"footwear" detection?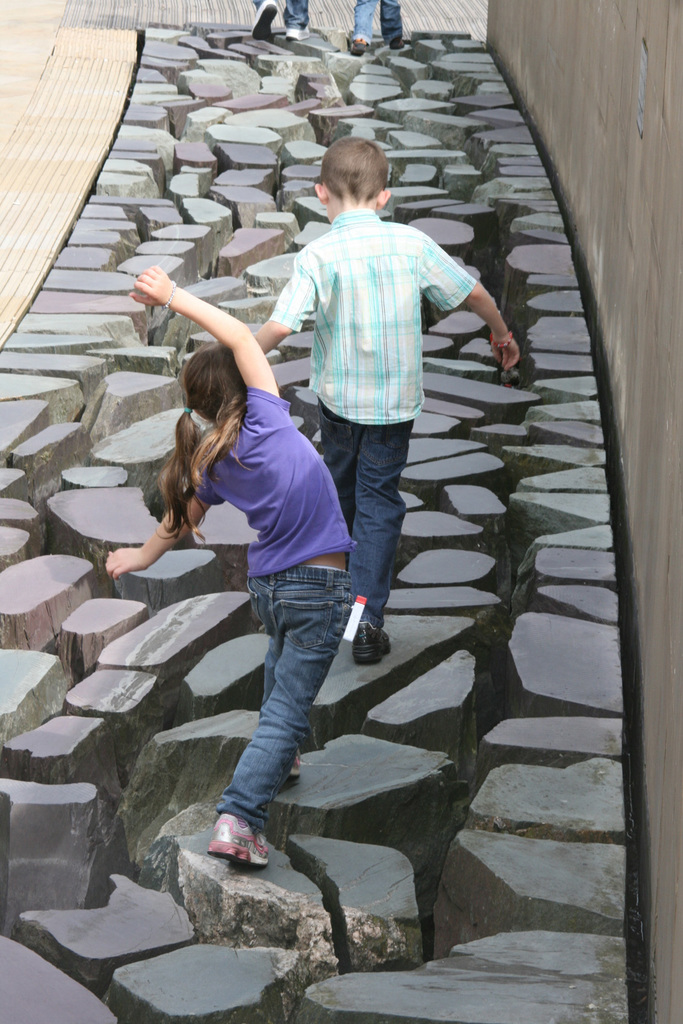
box=[252, 0, 277, 44]
